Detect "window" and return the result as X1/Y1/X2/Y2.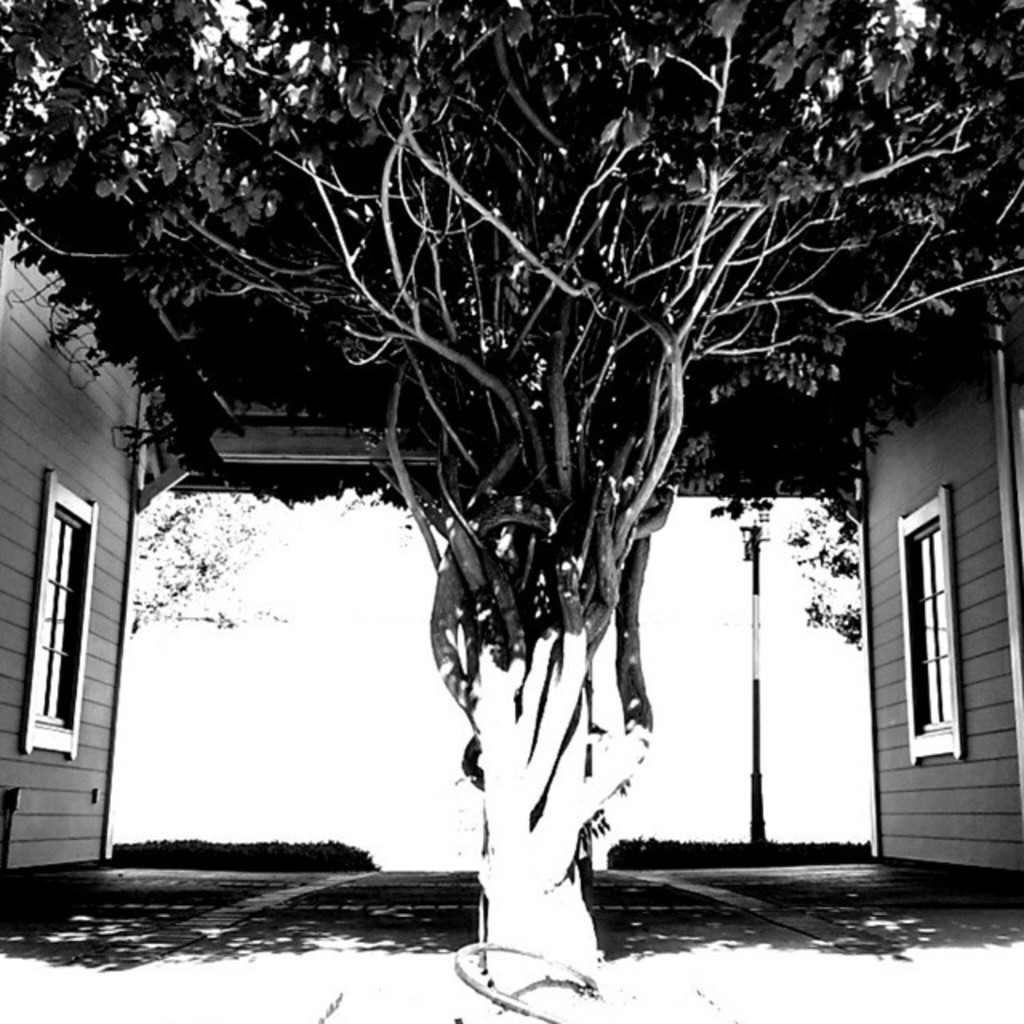
890/486/963/765.
